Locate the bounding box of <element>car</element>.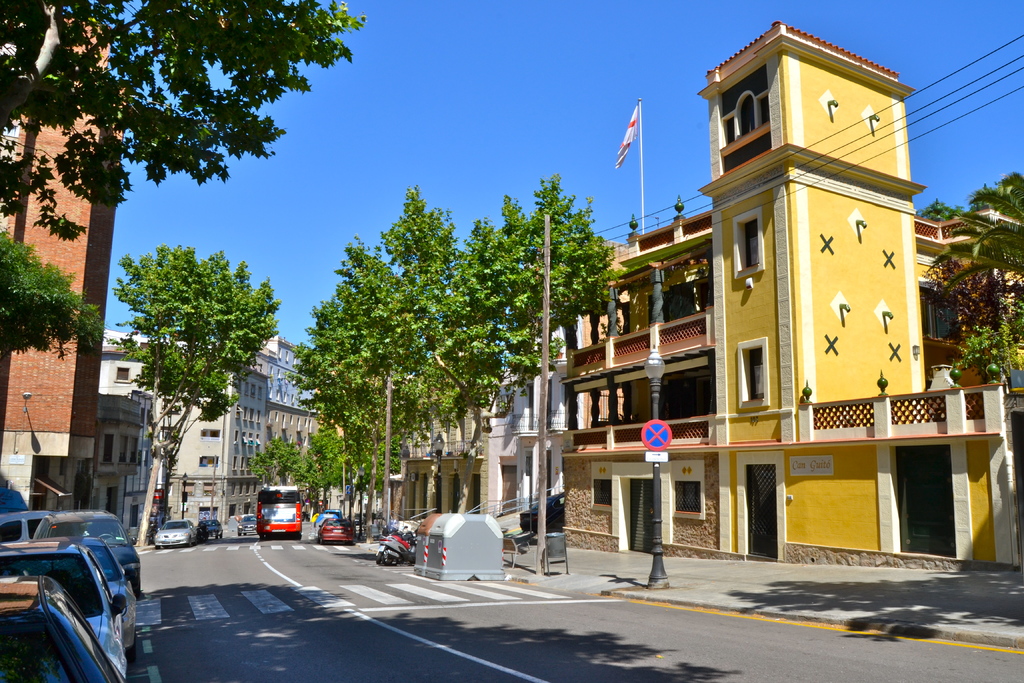
Bounding box: x1=153, y1=518, x2=198, y2=550.
